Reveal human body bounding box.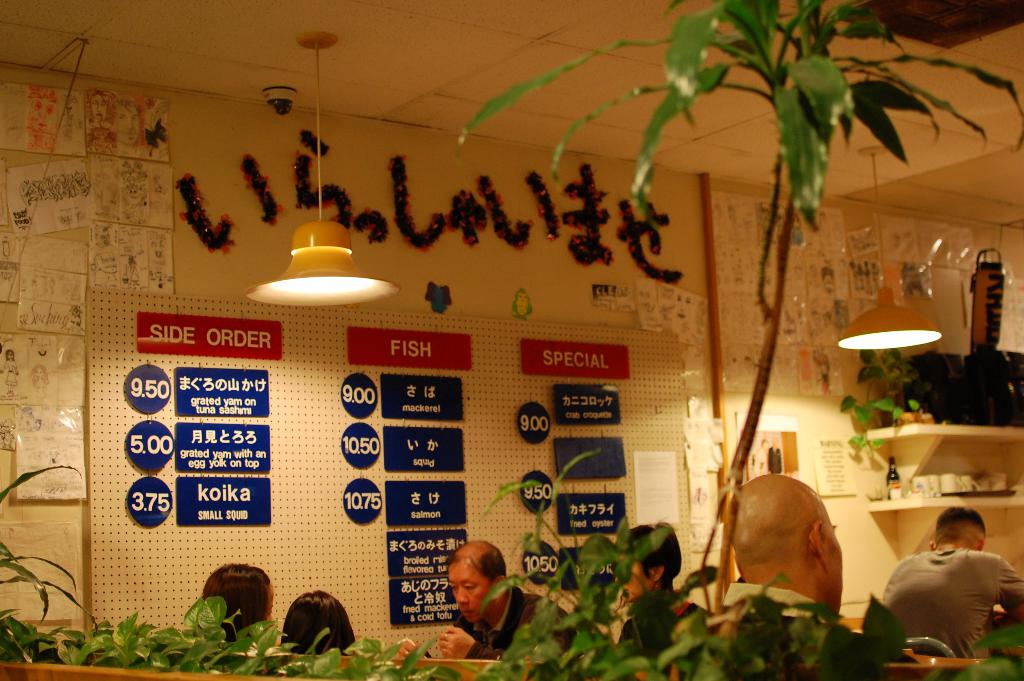
Revealed: 431, 593, 593, 671.
